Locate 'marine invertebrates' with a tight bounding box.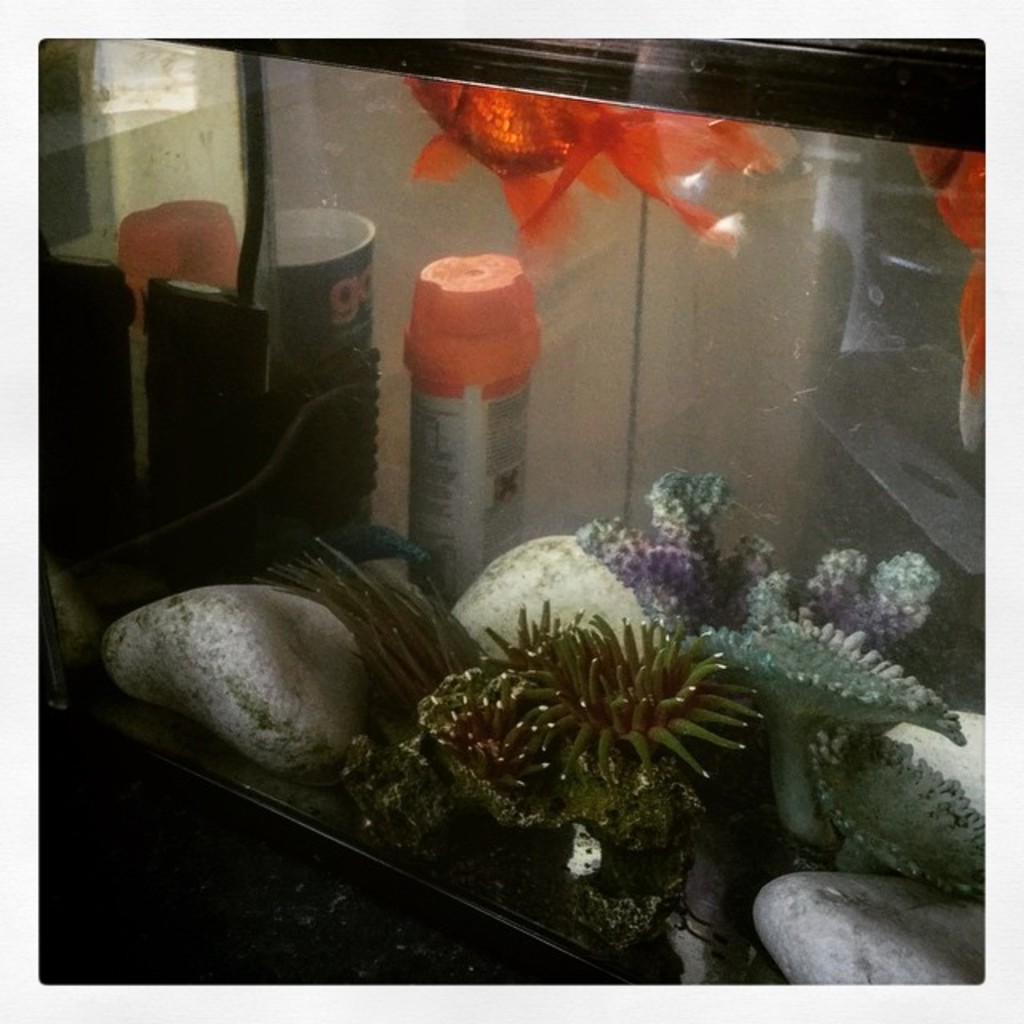
(left=309, top=565, right=803, bottom=877).
